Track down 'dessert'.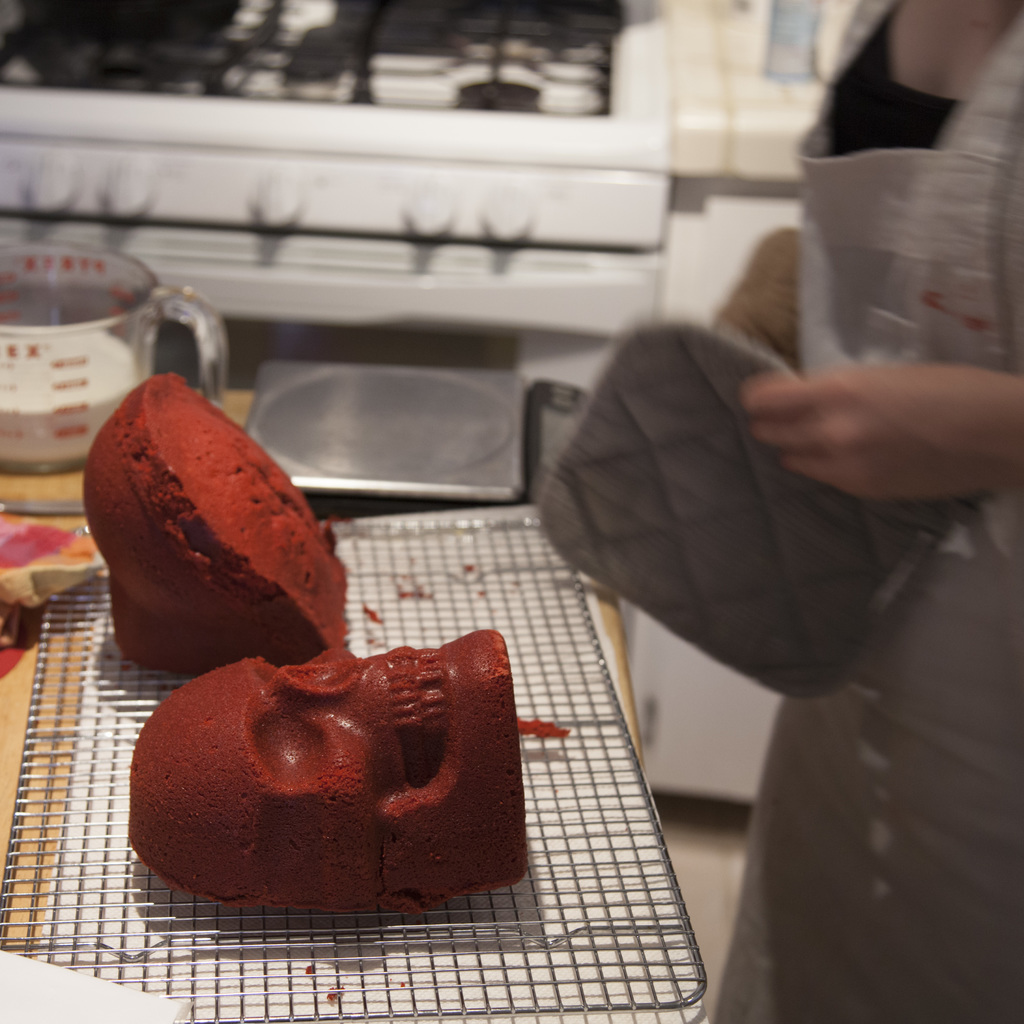
Tracked to box(135, 643, 529, 926).
